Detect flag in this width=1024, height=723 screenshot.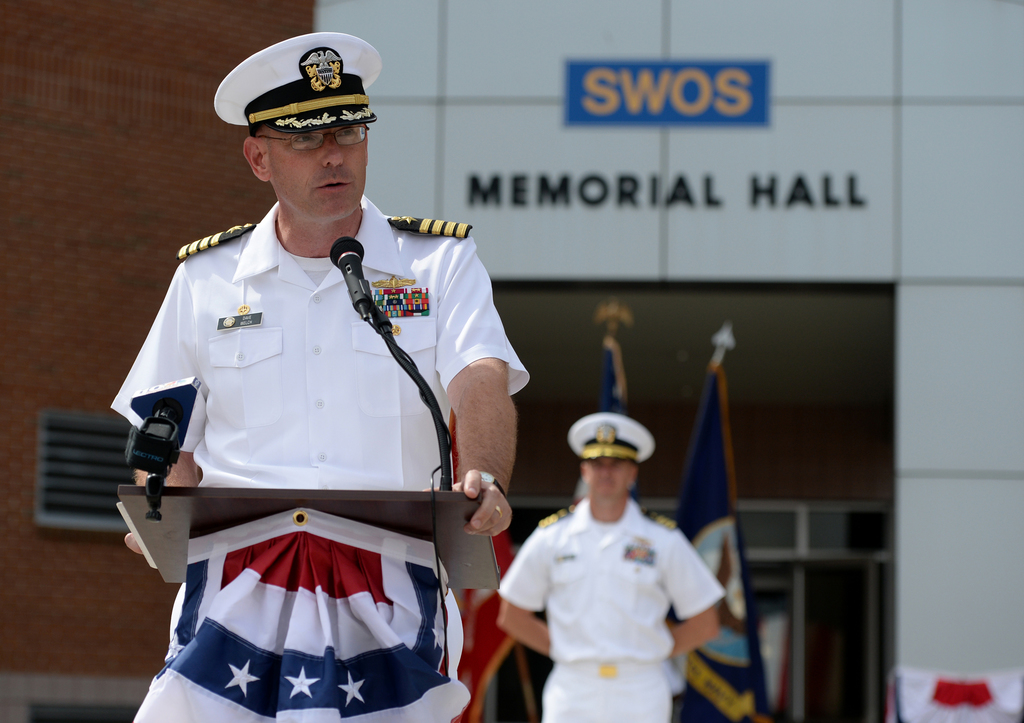
Detection: crop(132, 511, 490, 722).
